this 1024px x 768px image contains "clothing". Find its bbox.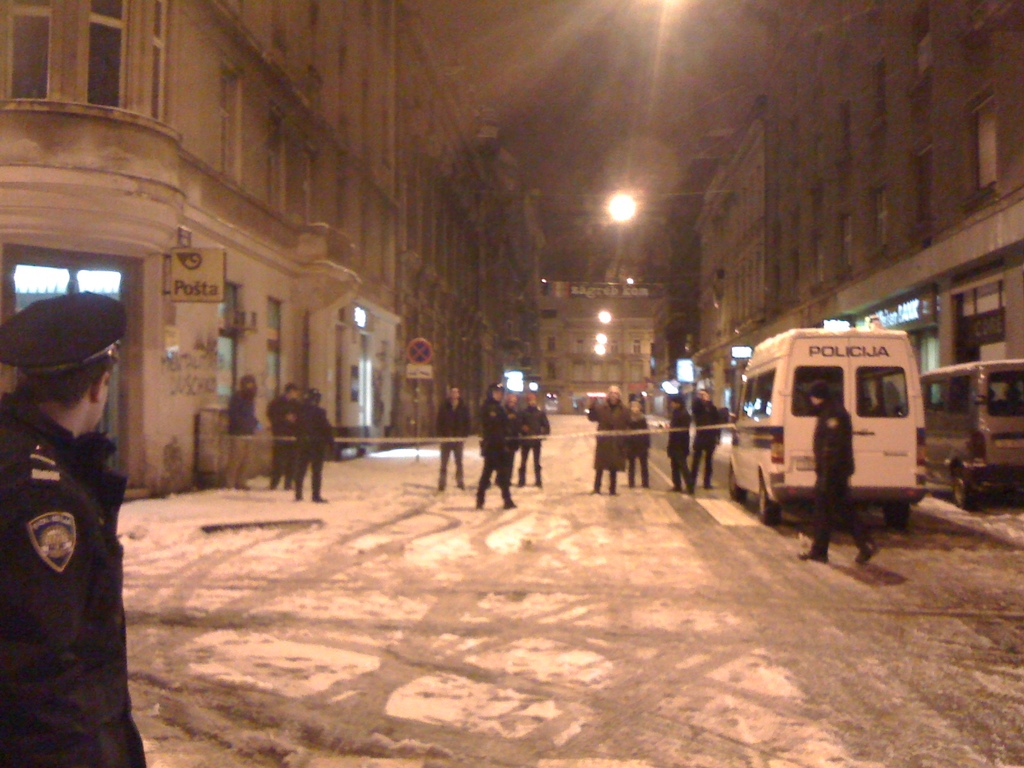
518,405,550,486.
